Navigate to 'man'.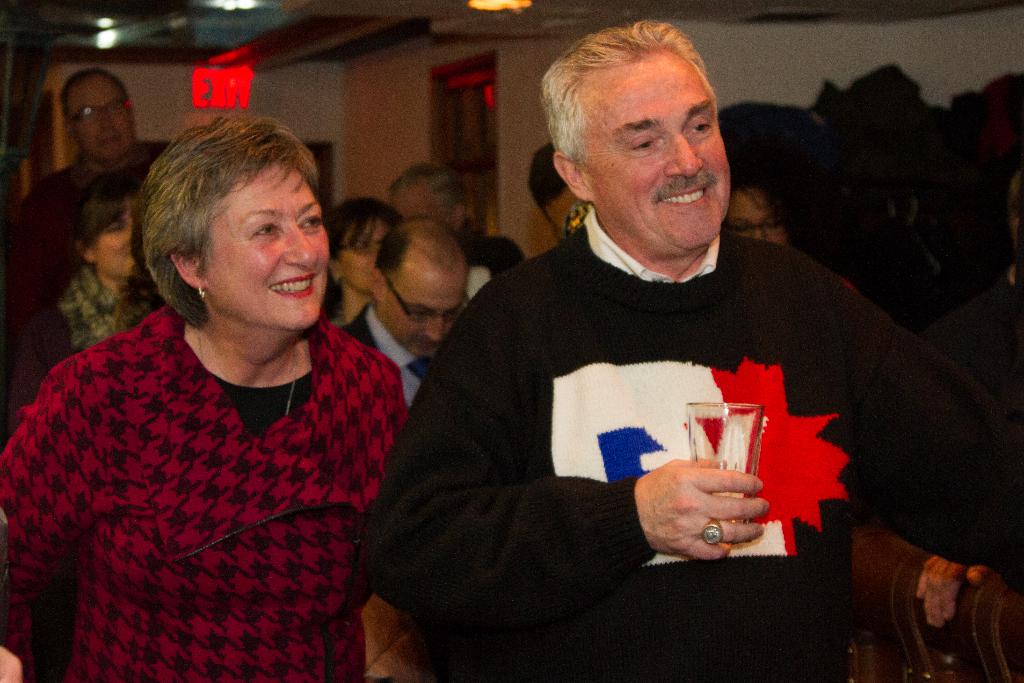
Navigation target: bbox=[338, 218, 479, 406].
